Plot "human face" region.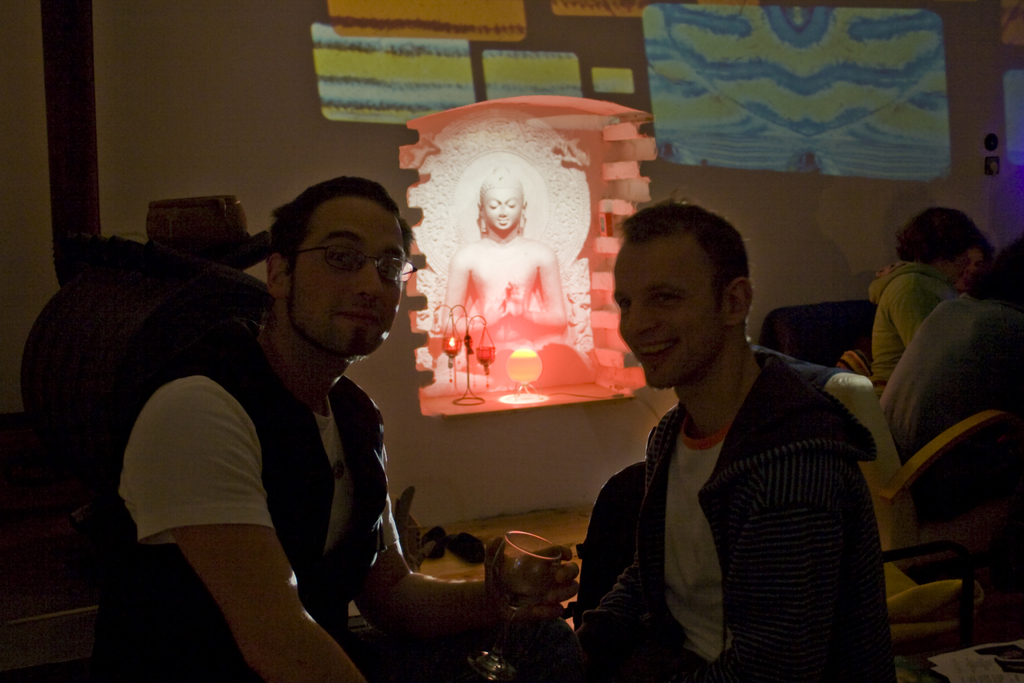
Plotted at box=[483, 189, 522, 230].
